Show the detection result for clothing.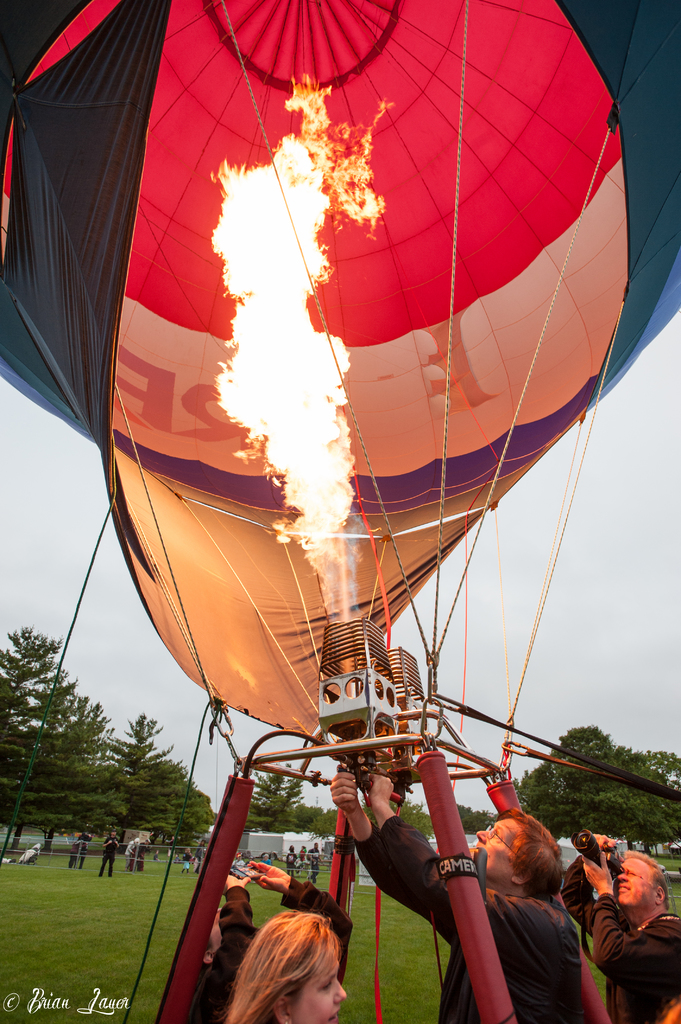
[left=349, top=816, right=581, bottom=1016].
